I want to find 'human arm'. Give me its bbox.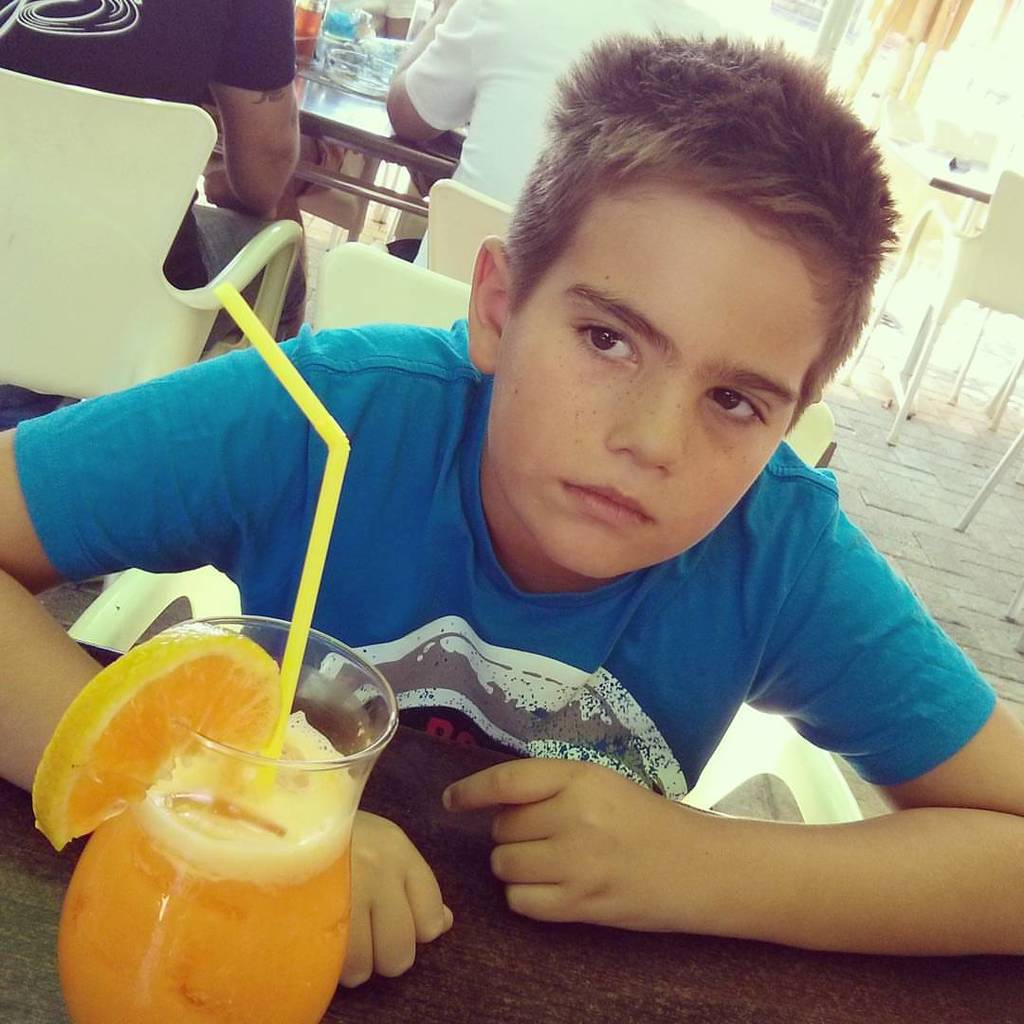
left=422, top=590, right=1002, bottom=953.
